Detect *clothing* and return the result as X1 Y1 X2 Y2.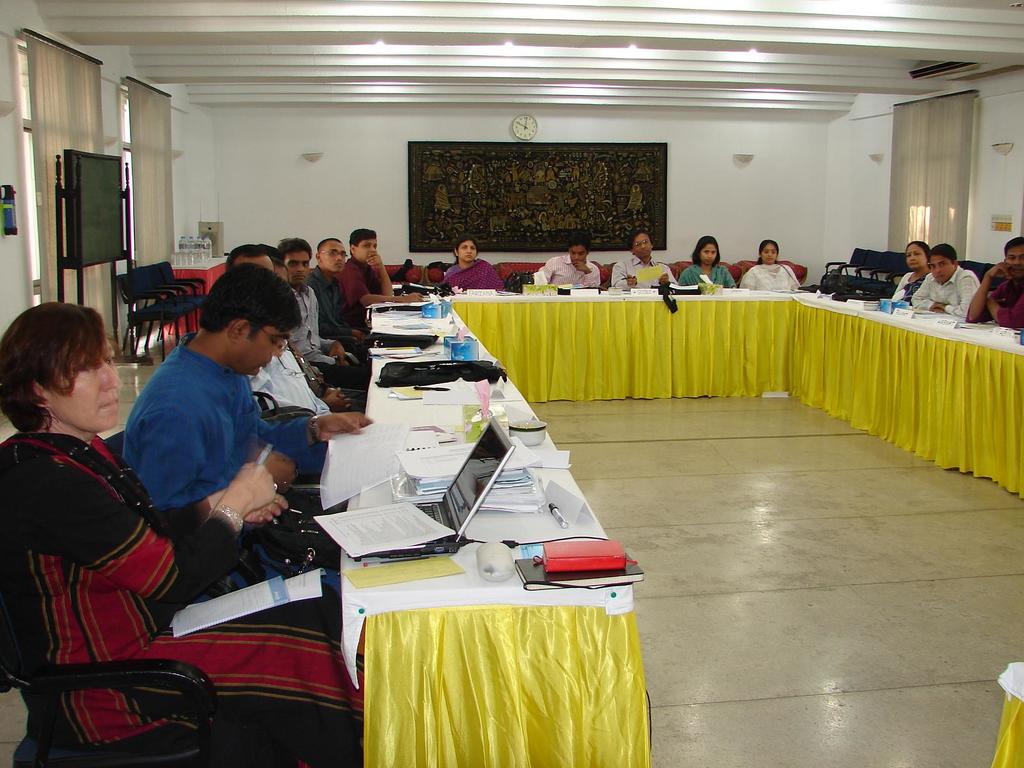
538 245 602 282.
